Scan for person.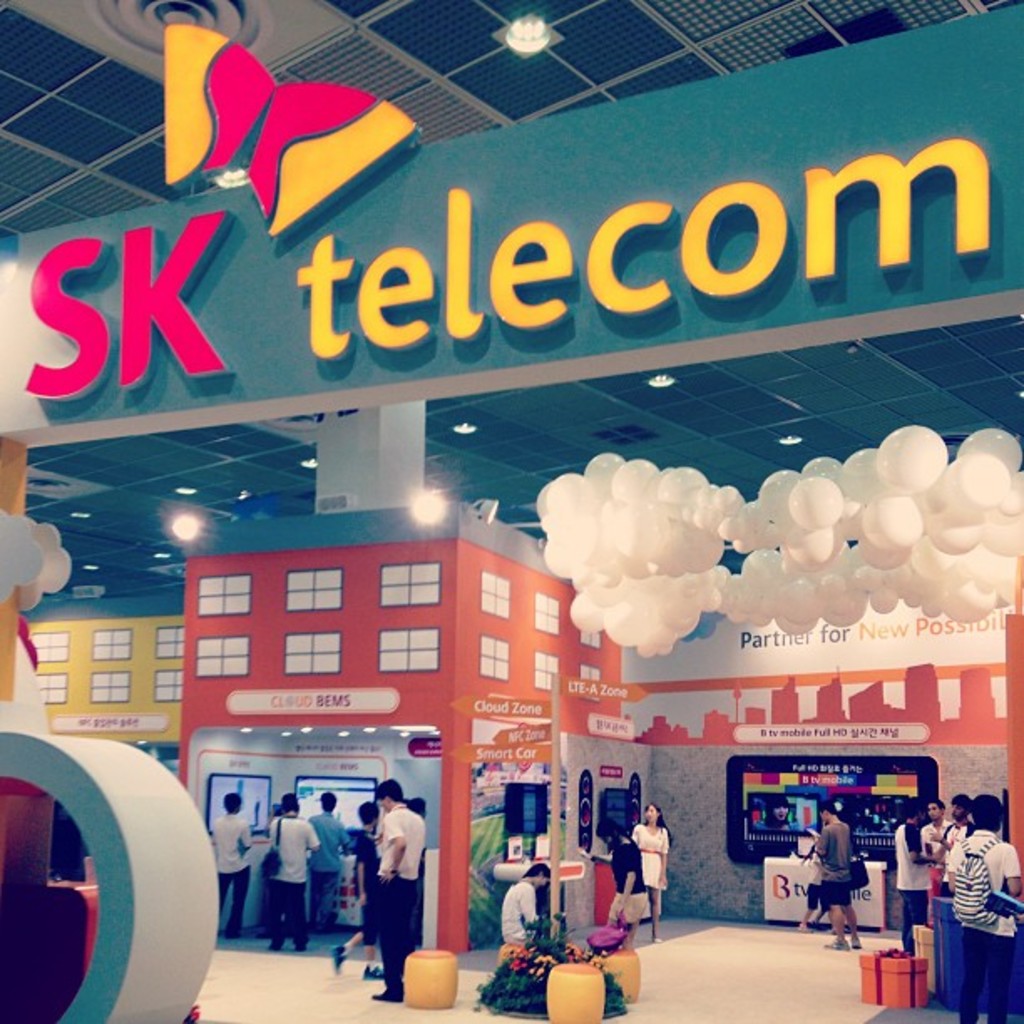
Scan result: x1=942 y1=791 x2=1022 y2=1022.
